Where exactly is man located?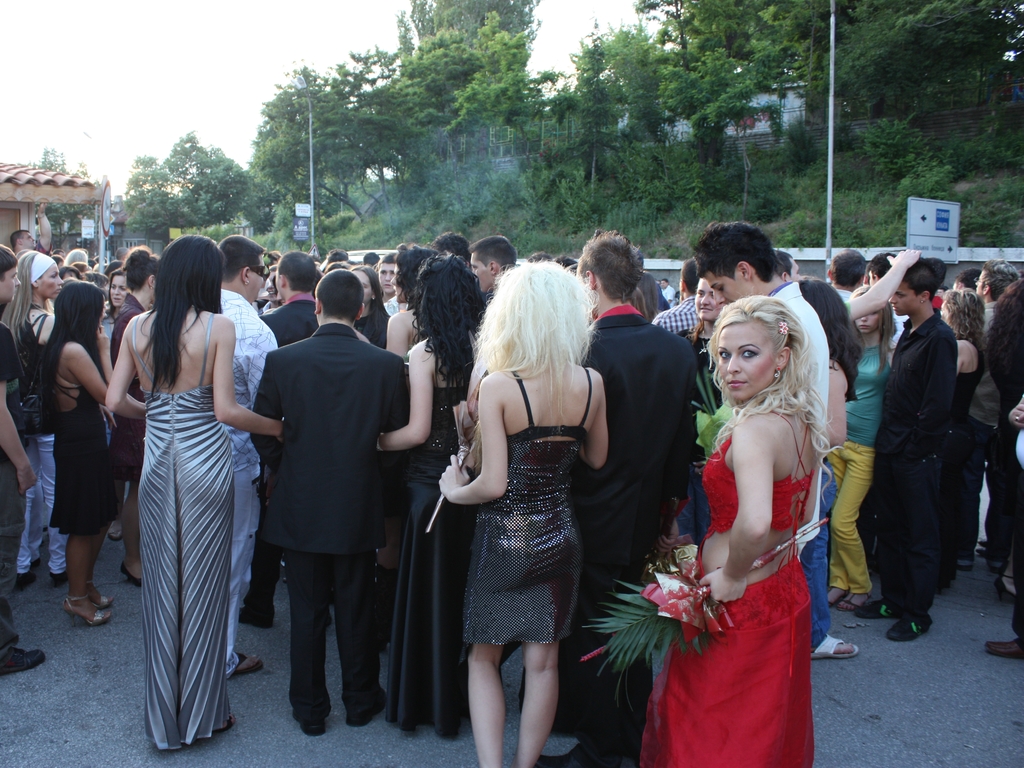
Its bounding box is pyautogui.locateOnScreen(208, 231, 289, 674).
